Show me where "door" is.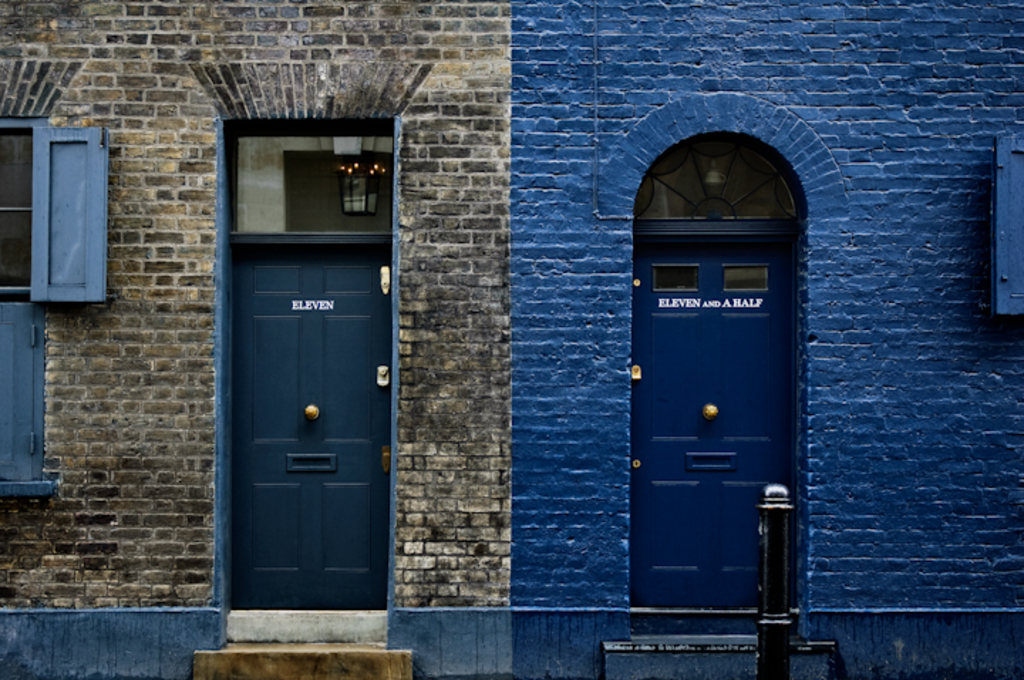
"door" is at box=[626, 229, 795, 612].
